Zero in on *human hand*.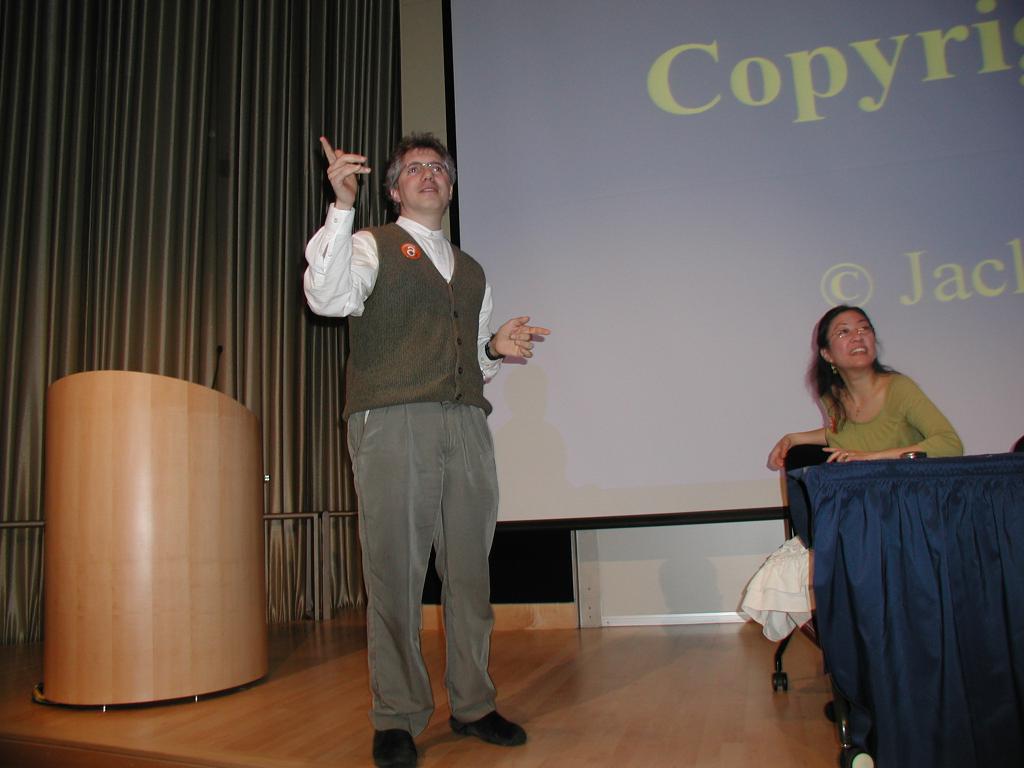
Zeroed in: bbox=[303, 132, 361, 220].
